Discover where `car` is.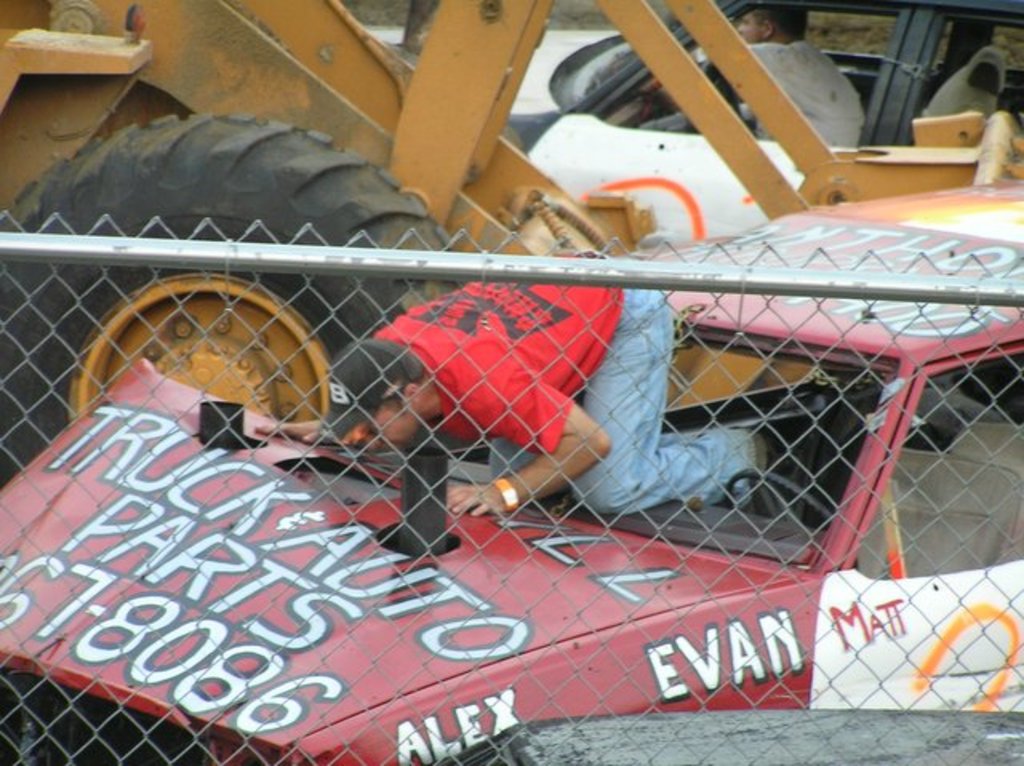
Discovered at x1=0 y1=178 x2=1022 y2=764.
